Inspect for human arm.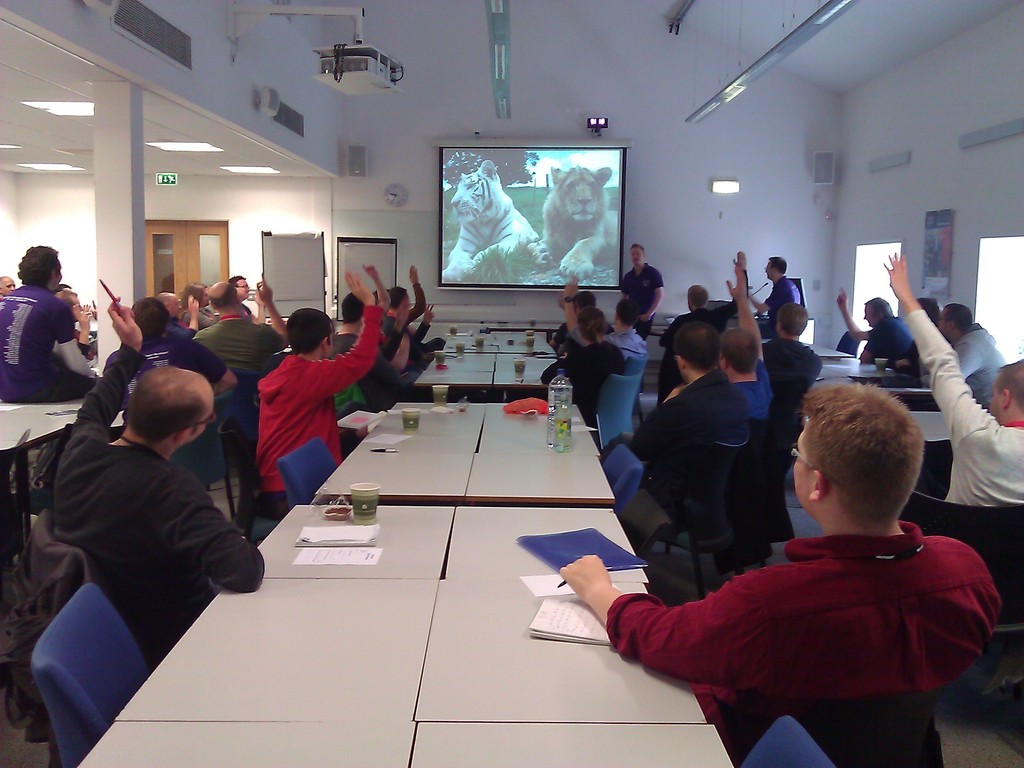
Inspection: box(657, 312, 684, 349).
